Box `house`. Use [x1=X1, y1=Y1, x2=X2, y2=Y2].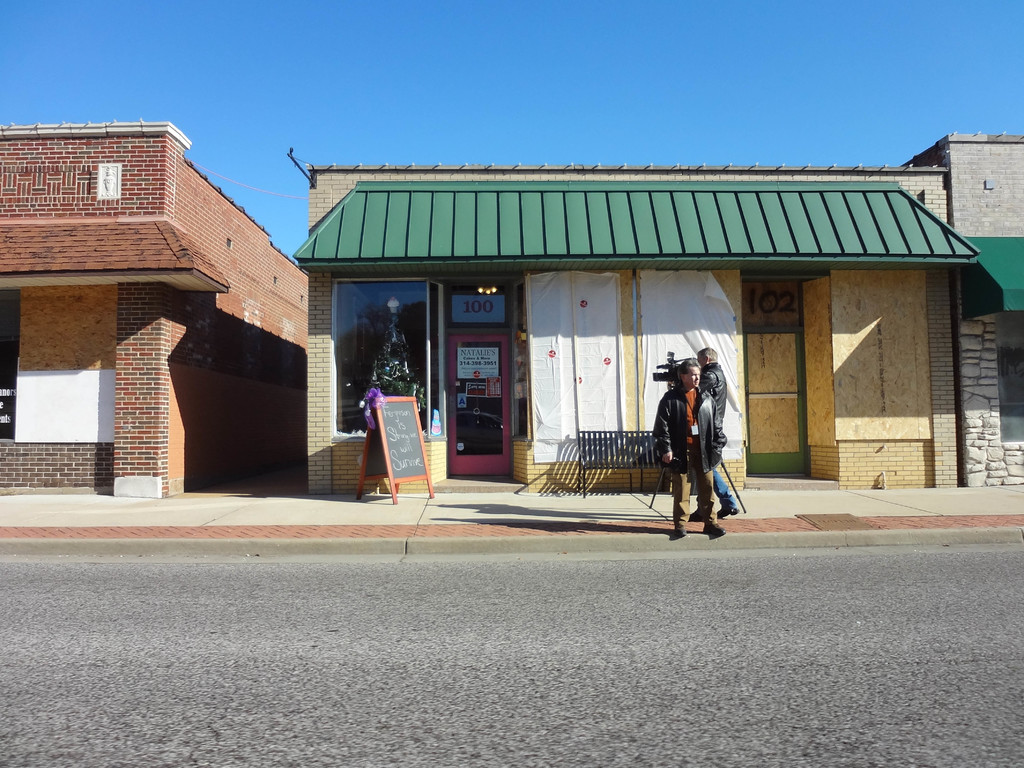
[x1=893, y1=128, x2=1023, y2=487].
